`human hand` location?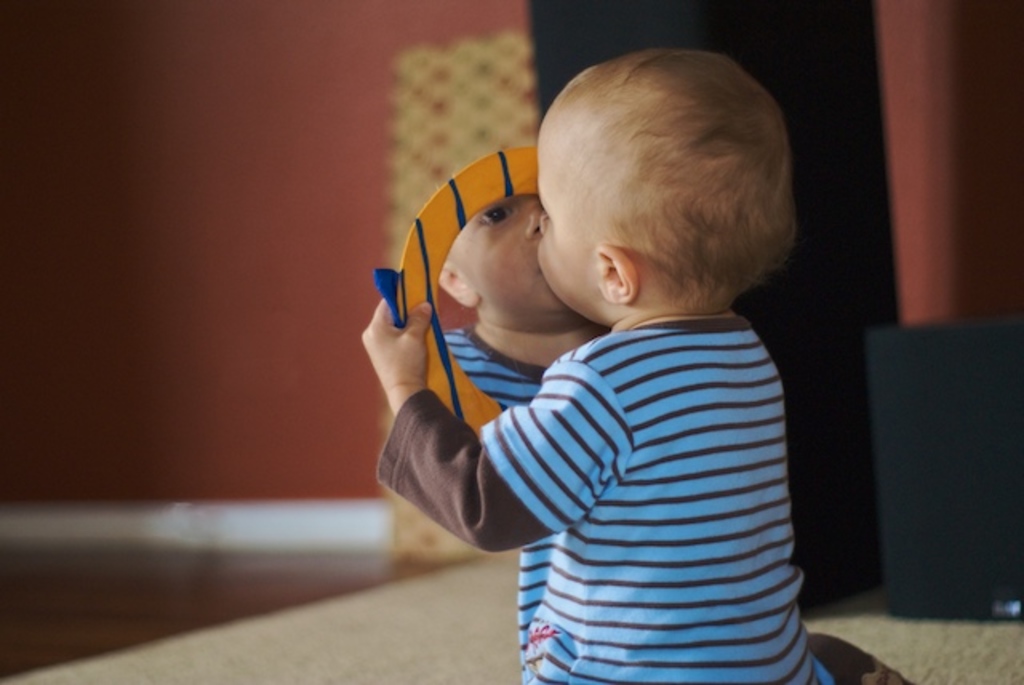
362/288/426/423
